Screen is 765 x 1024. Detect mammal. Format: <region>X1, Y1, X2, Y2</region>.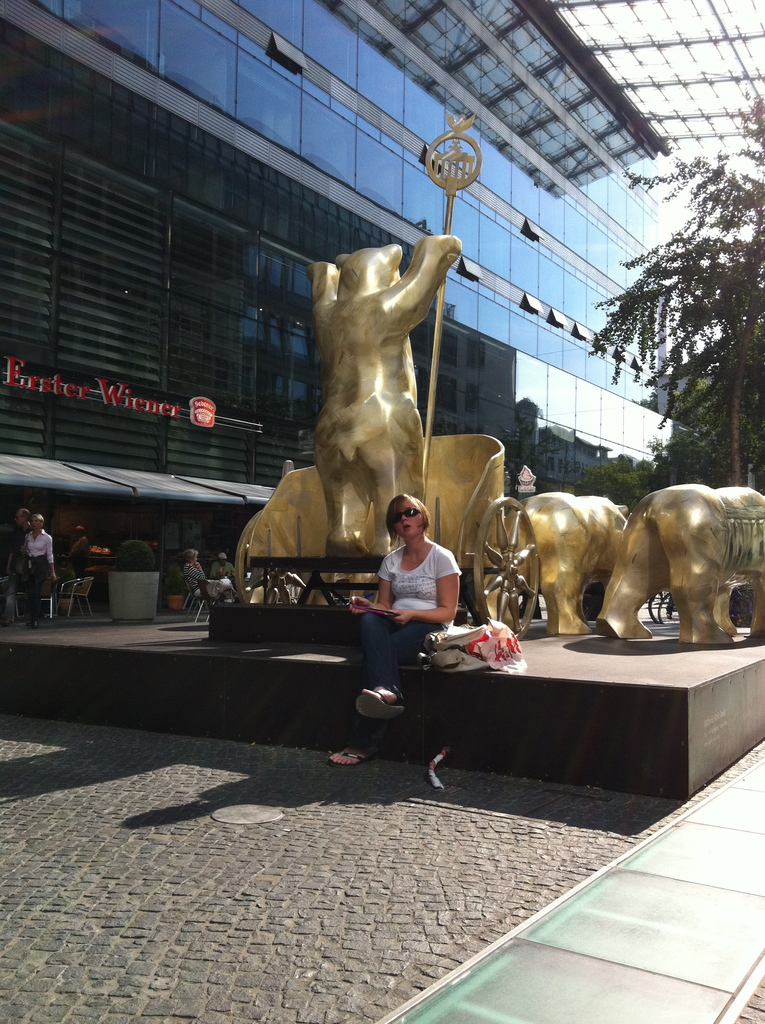
<region>72, 524, 90, 584</region>.
